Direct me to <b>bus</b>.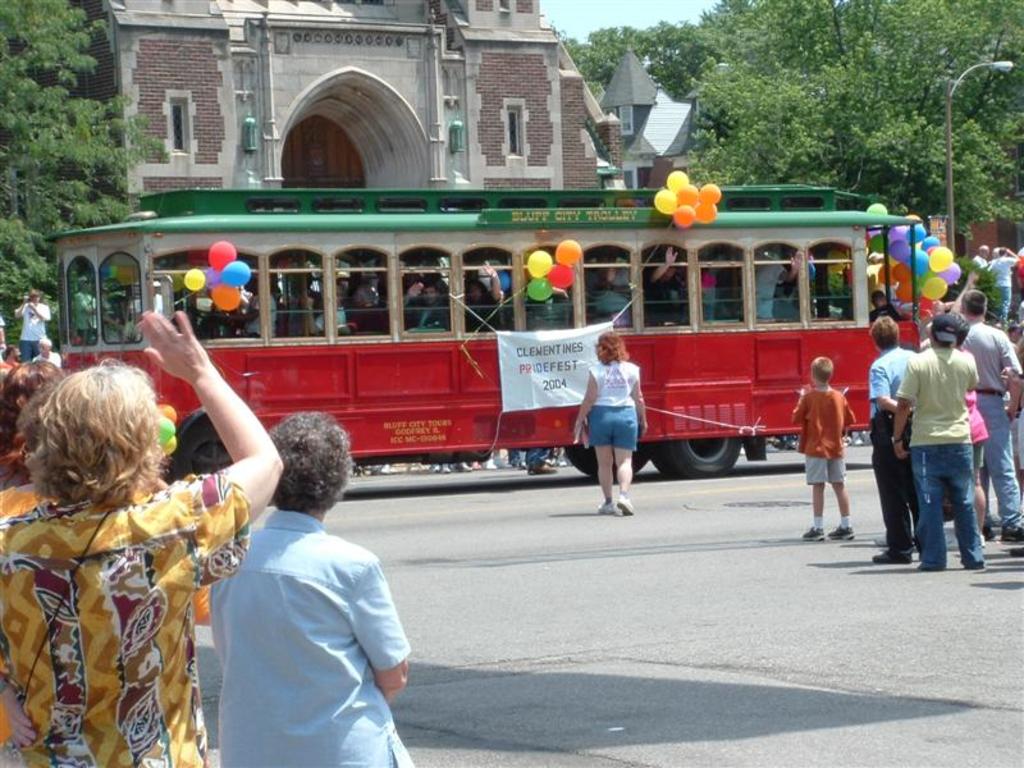
Direction: <region>47, 188, 923, 486</region>.
